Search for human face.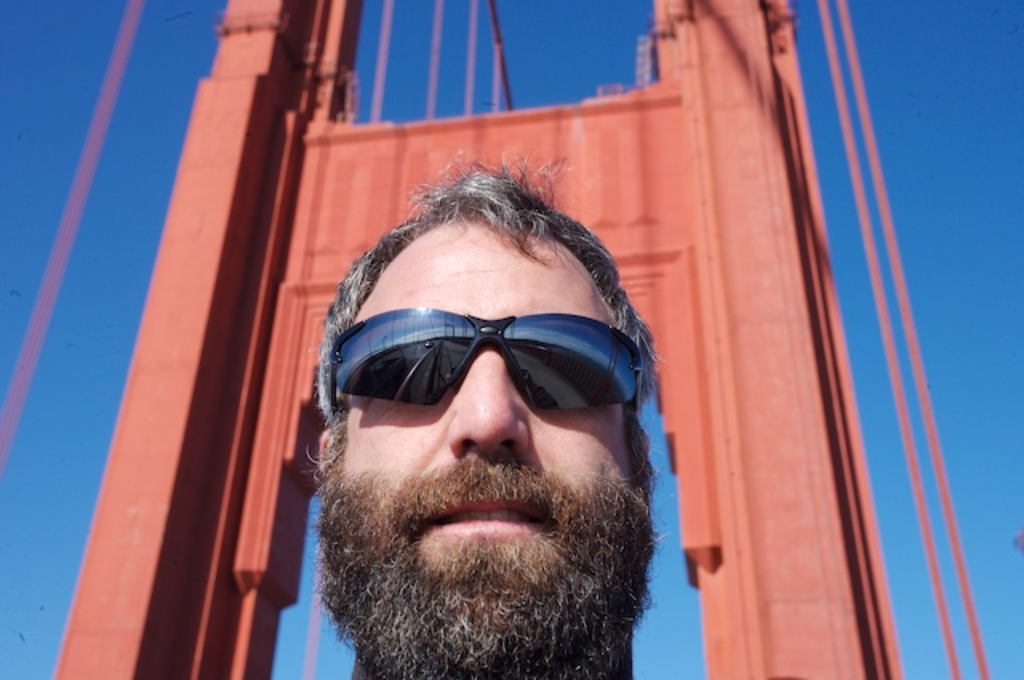
Found at bbox=(317, 221, 651, 678).
